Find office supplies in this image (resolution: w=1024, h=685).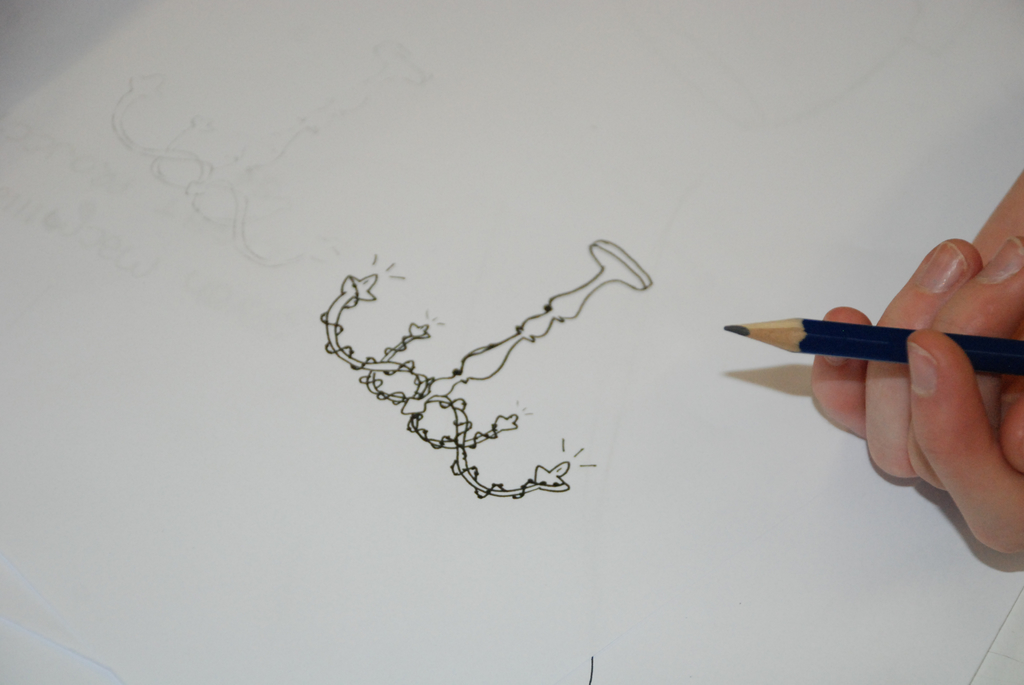
[left=0, top=0, right=1023, bottom=684].
